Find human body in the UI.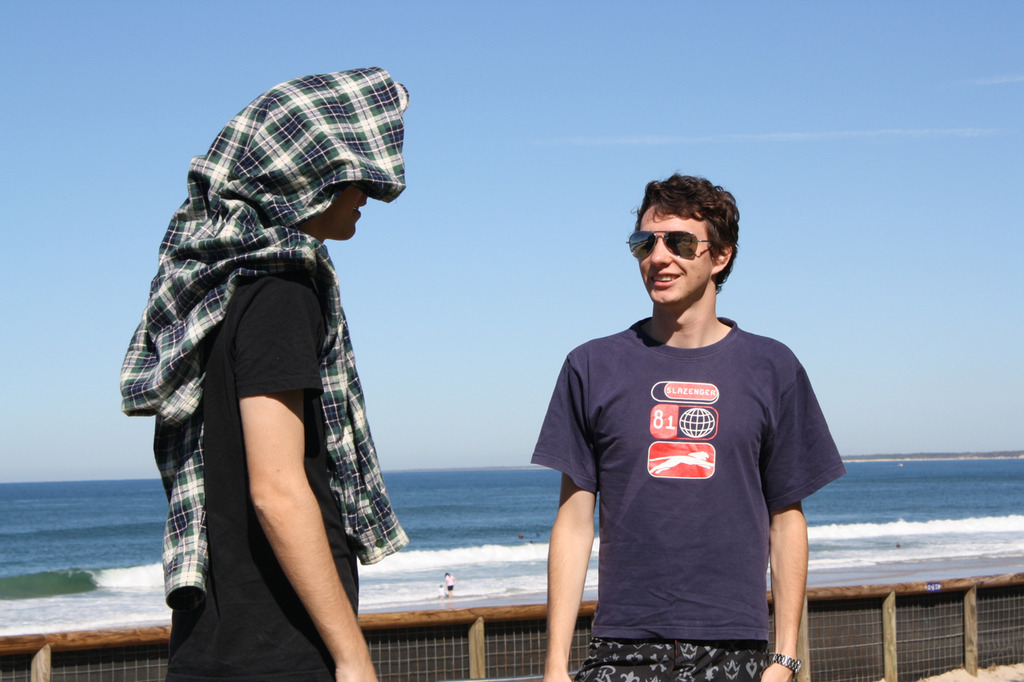
UI element at bbox(118, 49, 414, 673).
